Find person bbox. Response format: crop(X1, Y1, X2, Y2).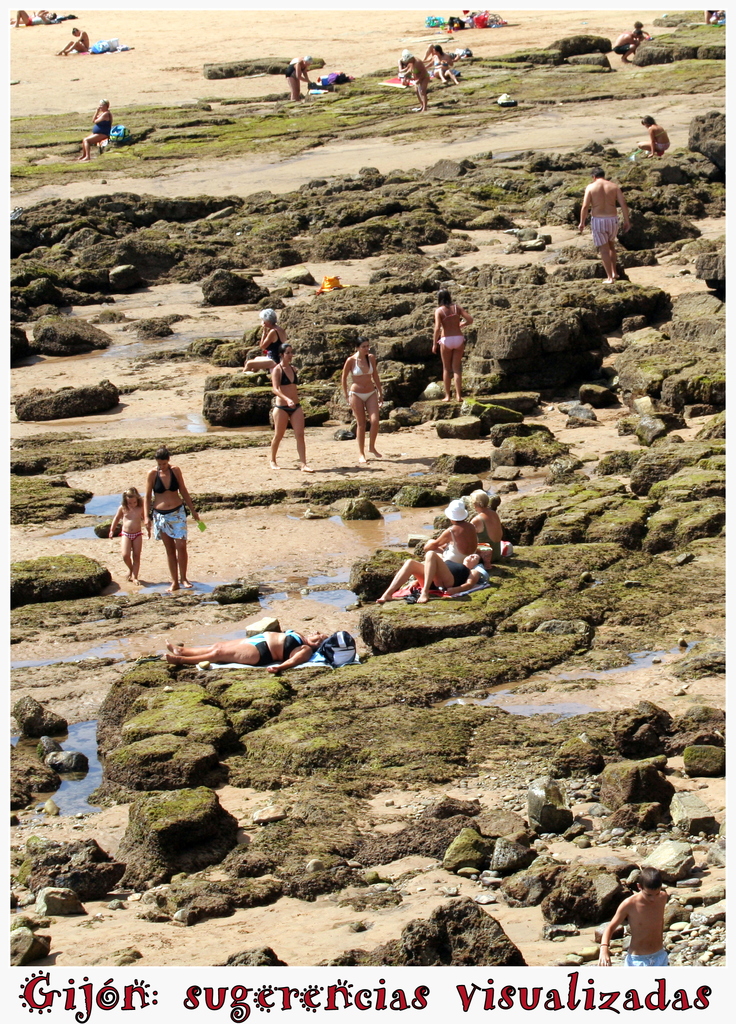
crop(74, 95, 121, 161).
